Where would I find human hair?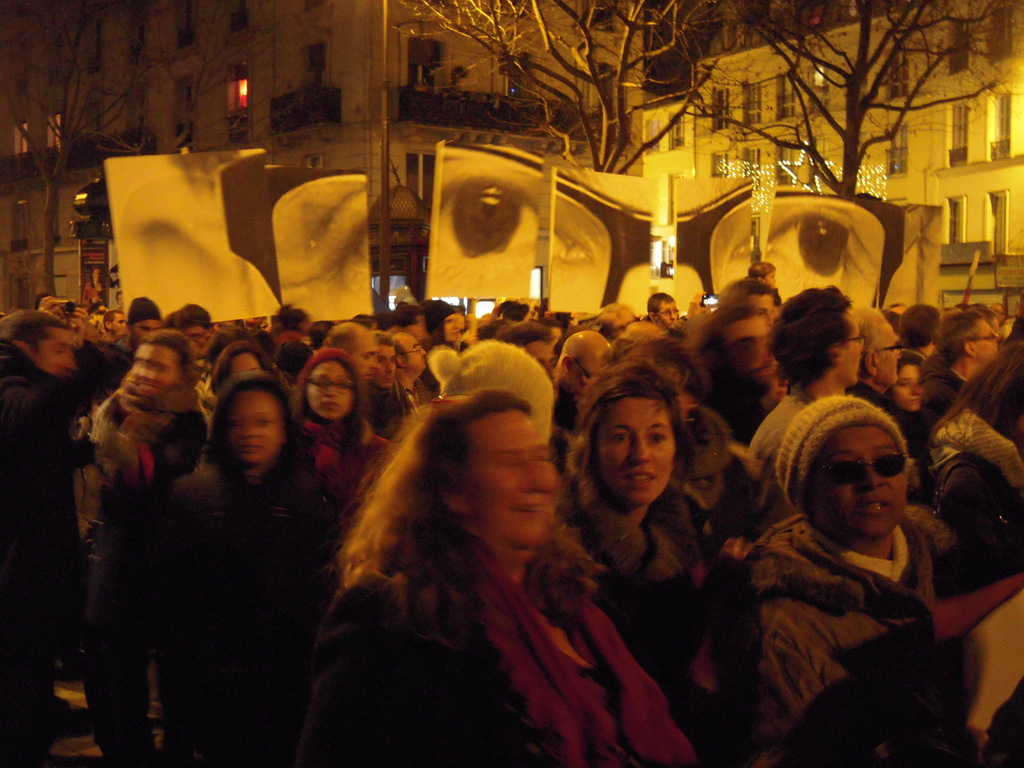
At bbox=(143, 327, 195, 387).
